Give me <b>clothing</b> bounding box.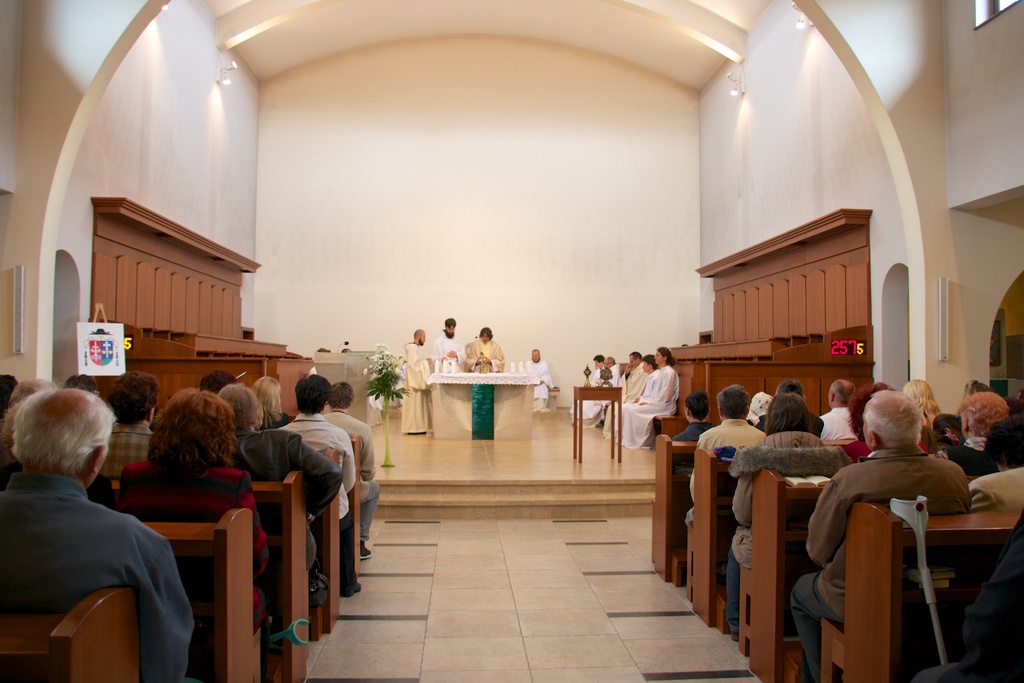
{"x1": 321, "y1": 409, "x2": 381, "y2": 545}.
